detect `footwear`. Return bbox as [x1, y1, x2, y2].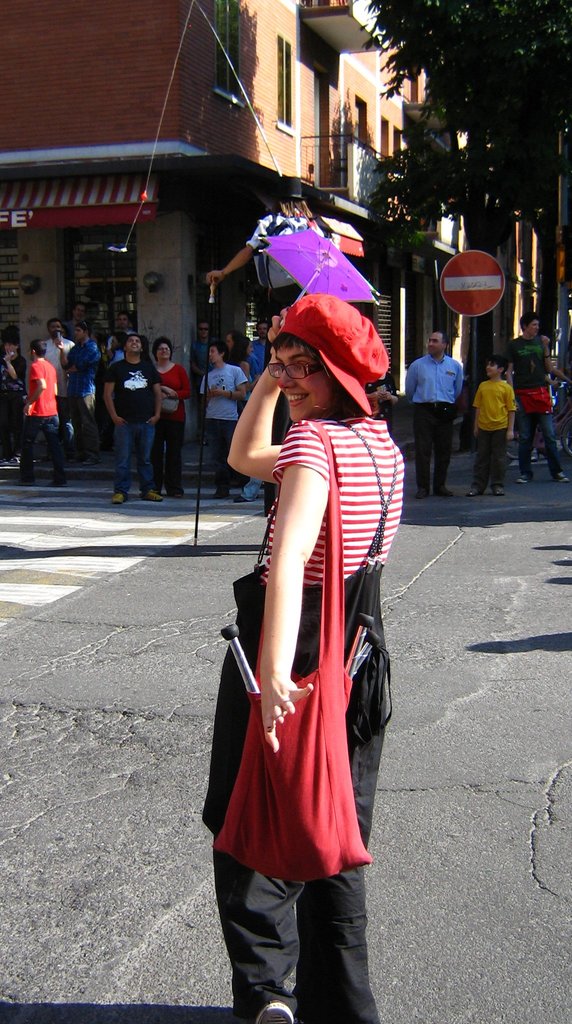
[511, 473, 529, 486].
